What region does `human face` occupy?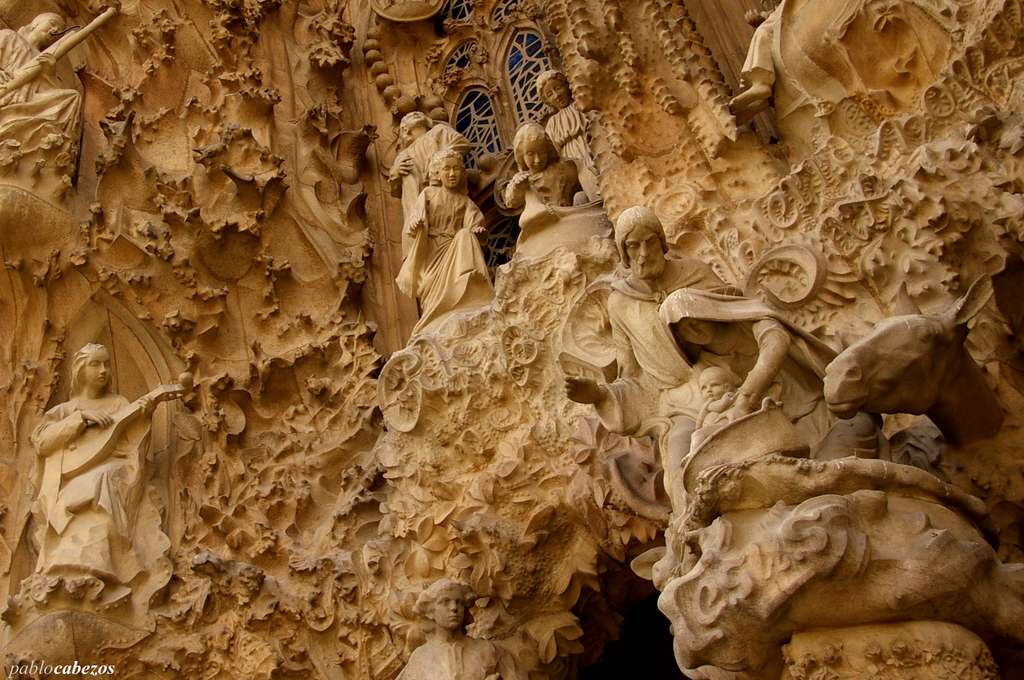
x1=541, y1=79, x2=571, y2=107.
